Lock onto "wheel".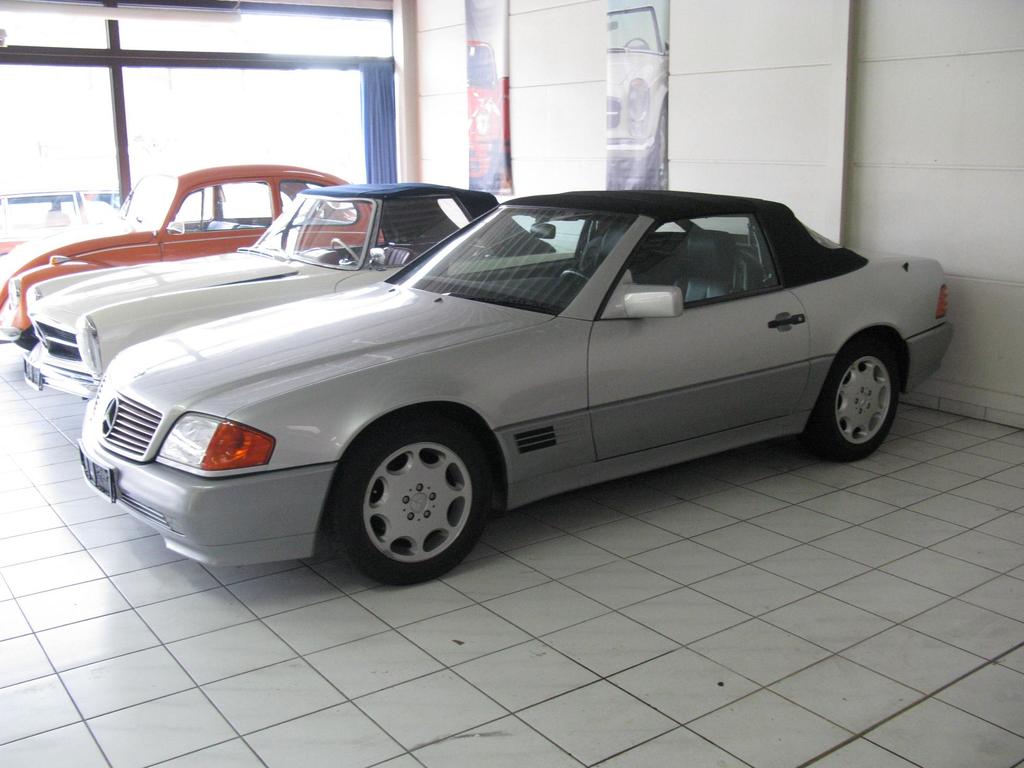
Locked: pyautogui.locateOnScreen(329, 421, 496, 575).
